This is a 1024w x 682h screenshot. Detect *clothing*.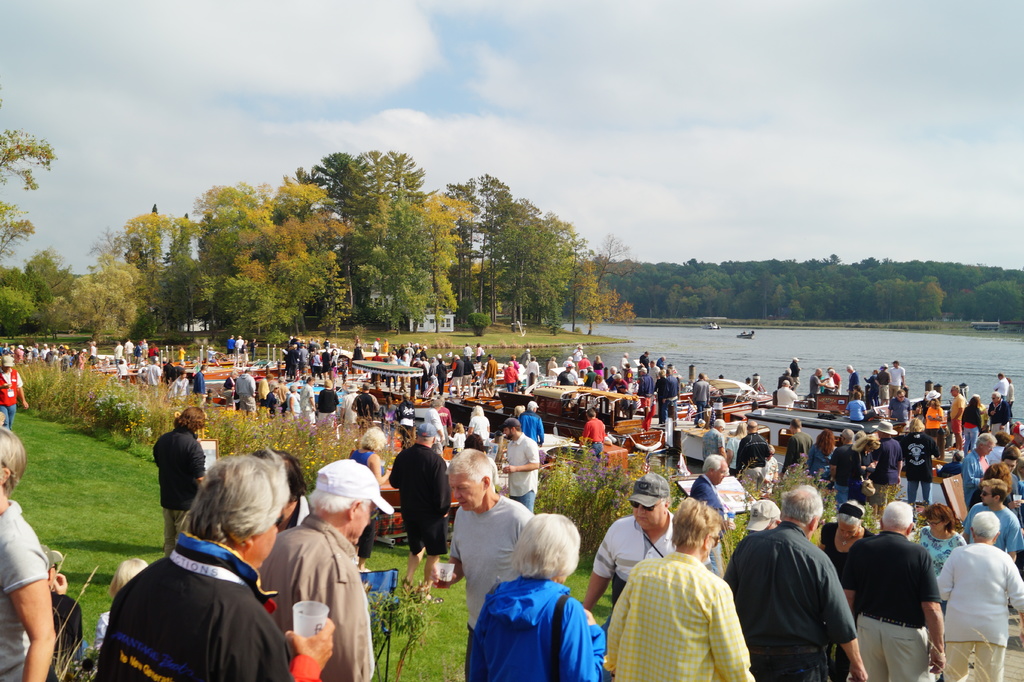
[left=986, top=401, right=1007, bottom=431].
